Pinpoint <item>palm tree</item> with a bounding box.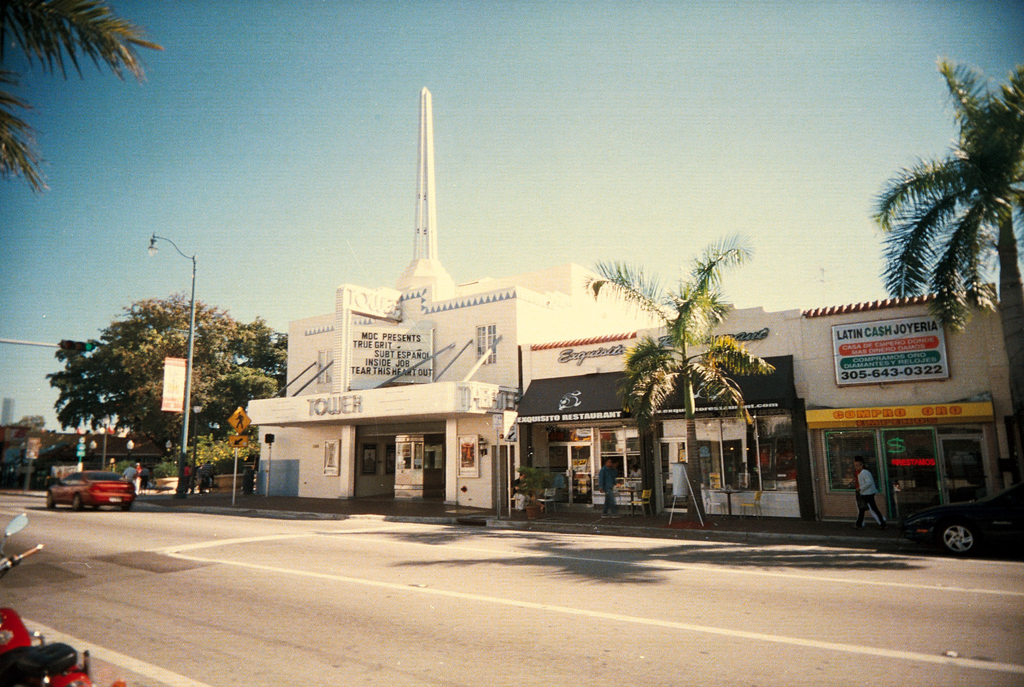
bbox=[877, 74, 1013, 382].
